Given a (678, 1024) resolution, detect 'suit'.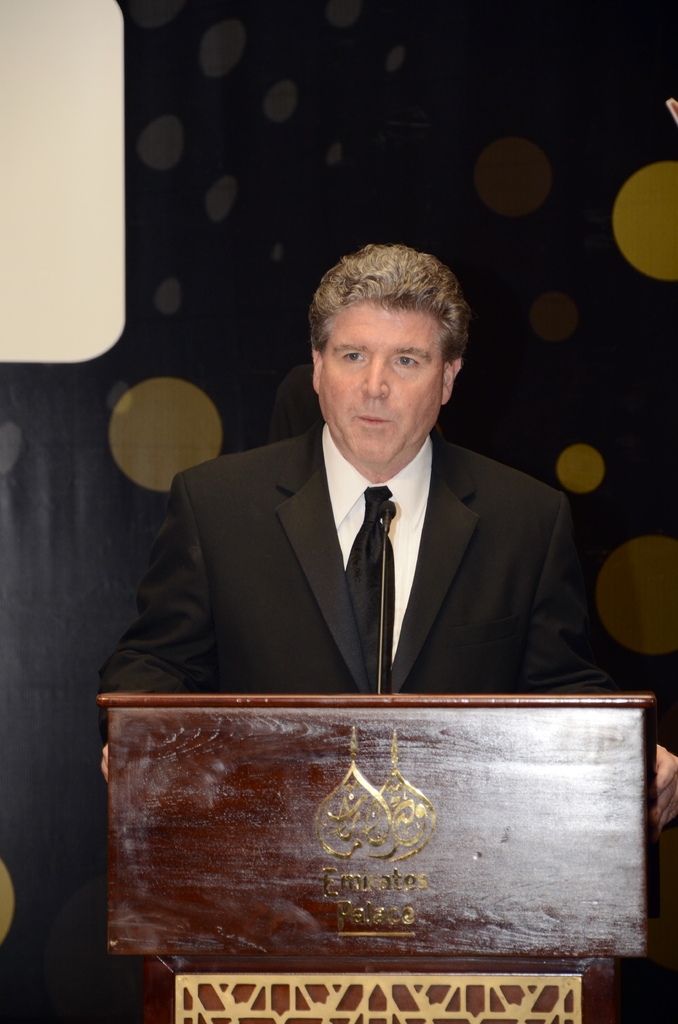
(left=95, top=422, right=625, bottom=741).
